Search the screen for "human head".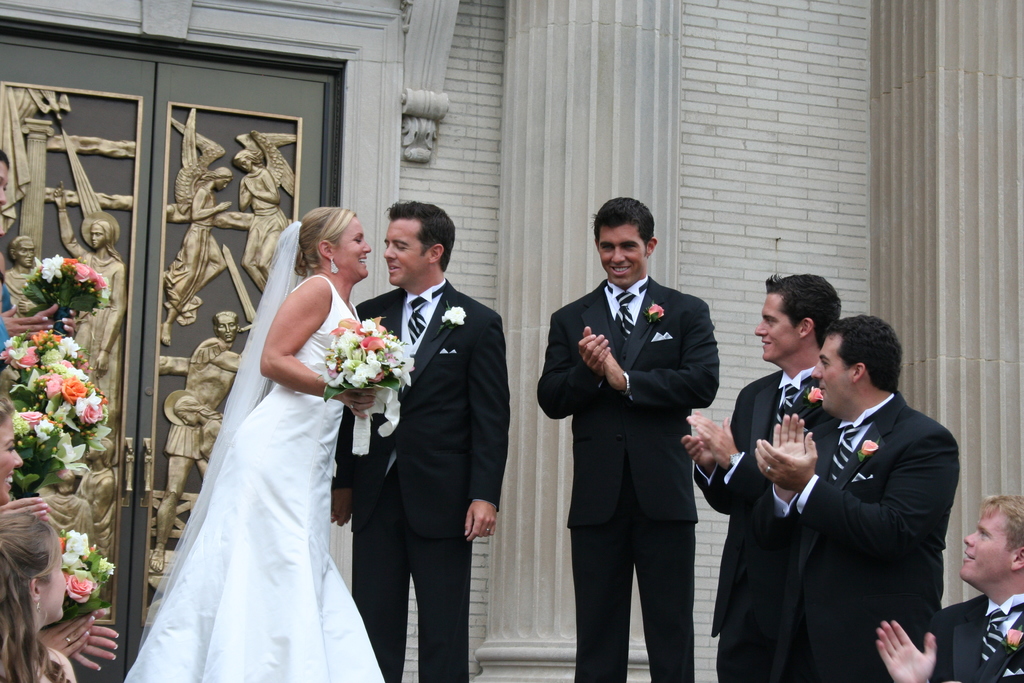
Found at bbox=[83, 437, 113, 462].
